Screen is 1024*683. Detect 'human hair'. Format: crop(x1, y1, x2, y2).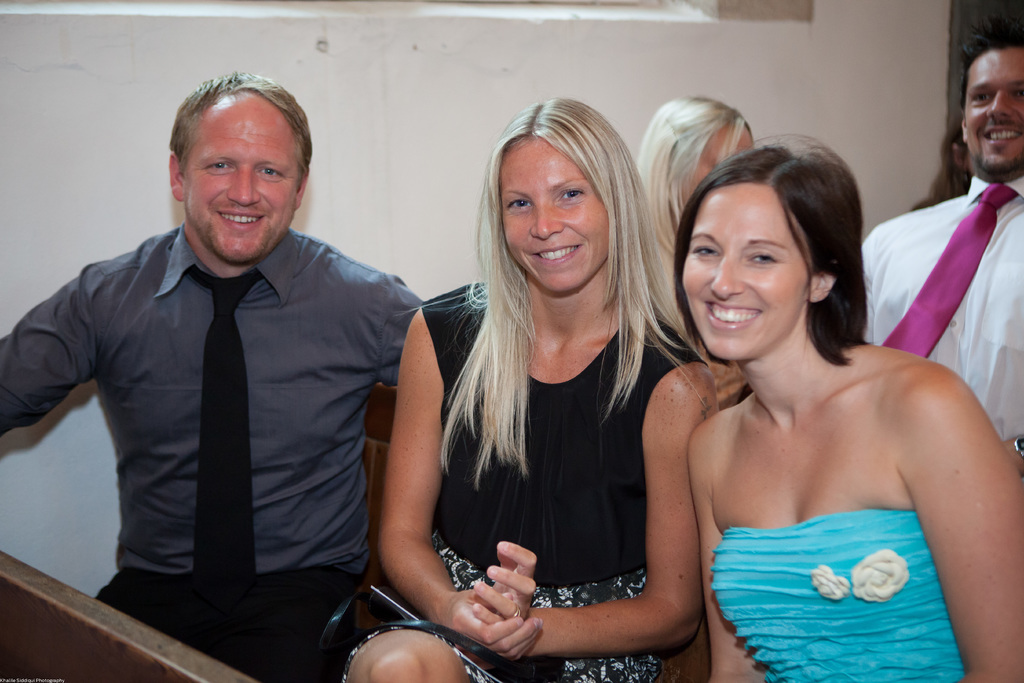
crop(649, 130, 872, 376).
